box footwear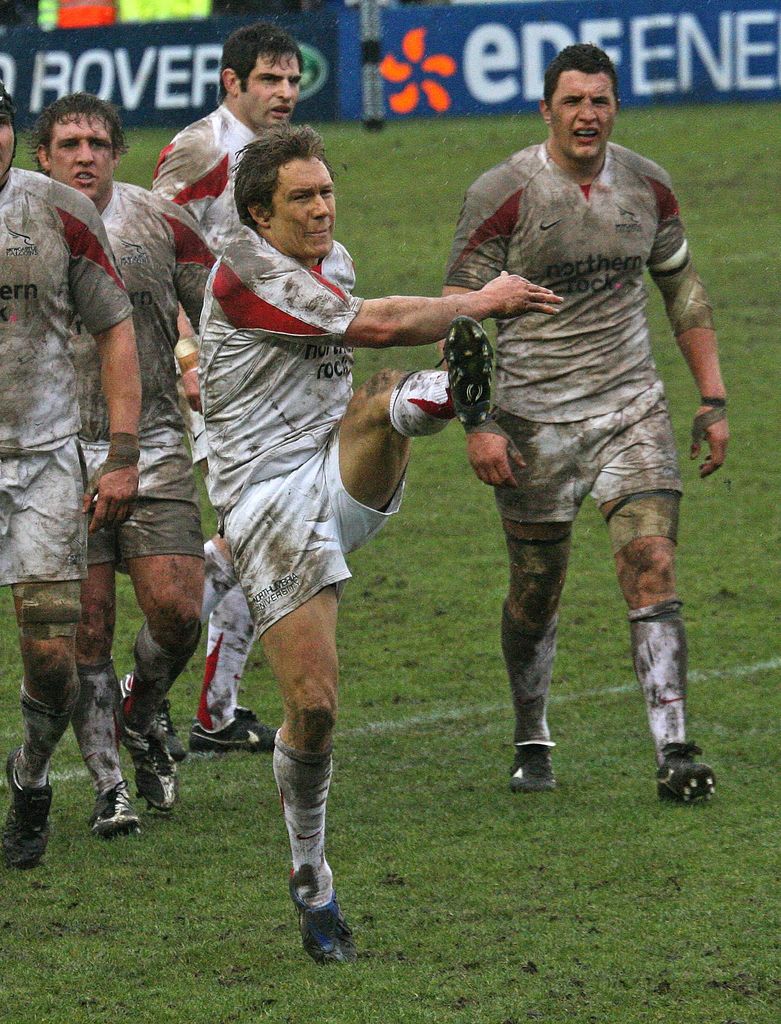
[86,781,145,840]
